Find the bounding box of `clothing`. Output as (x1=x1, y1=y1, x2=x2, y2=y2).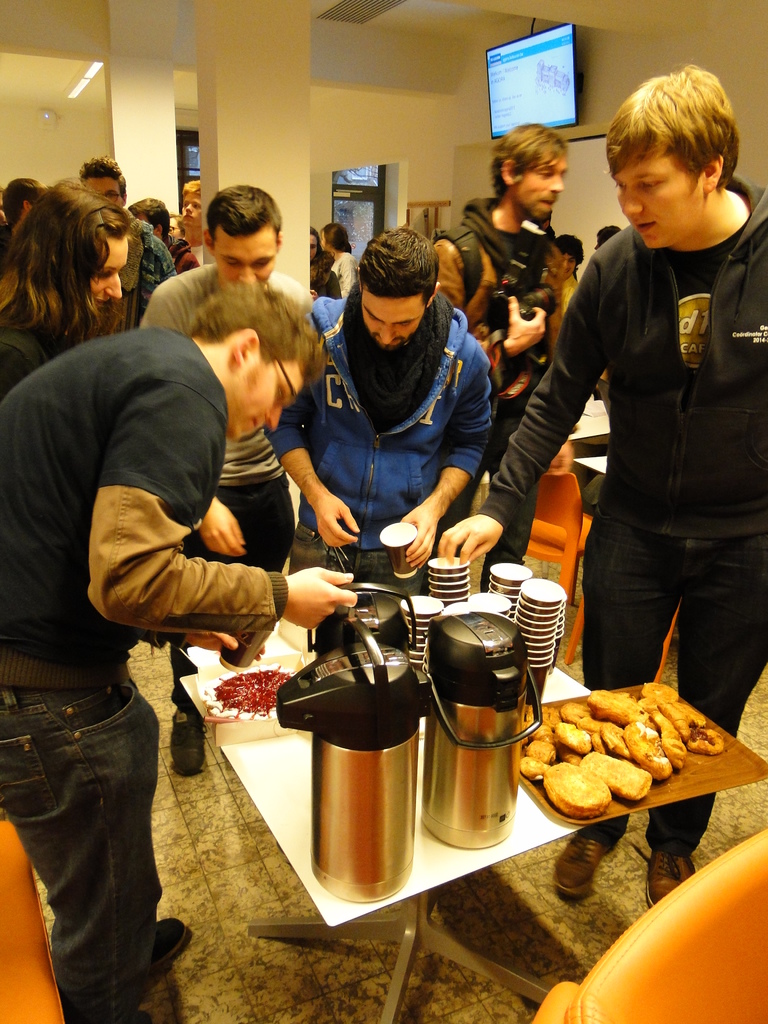
(x1=0, y1=335, x2=288, y2=1018).
